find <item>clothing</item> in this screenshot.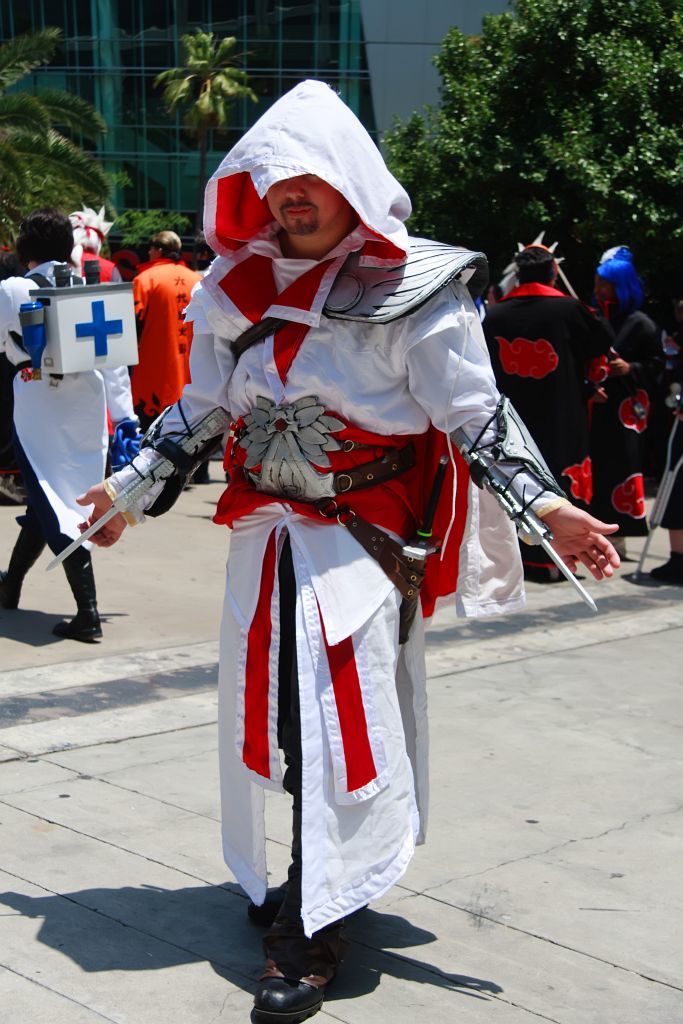
The bounding box for <item>clothing</item> is {"x1": 593, "y1": 298, "x2": 669, "y2": 533}.
